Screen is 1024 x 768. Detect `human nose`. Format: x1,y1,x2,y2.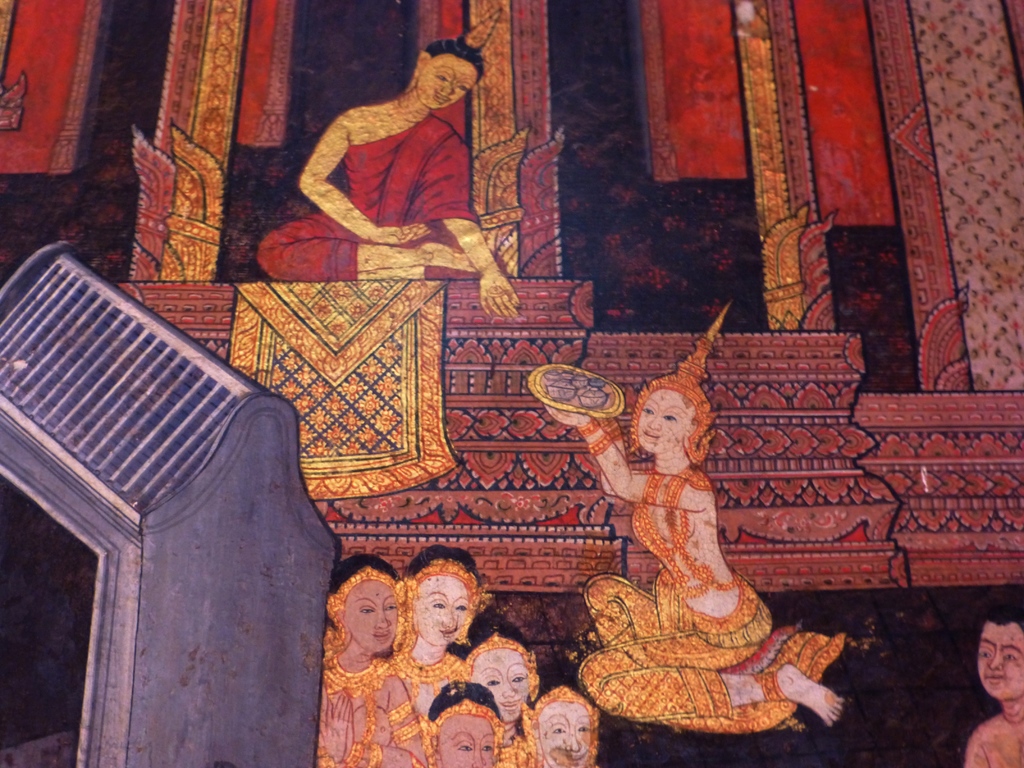
984,658,1004,671.
